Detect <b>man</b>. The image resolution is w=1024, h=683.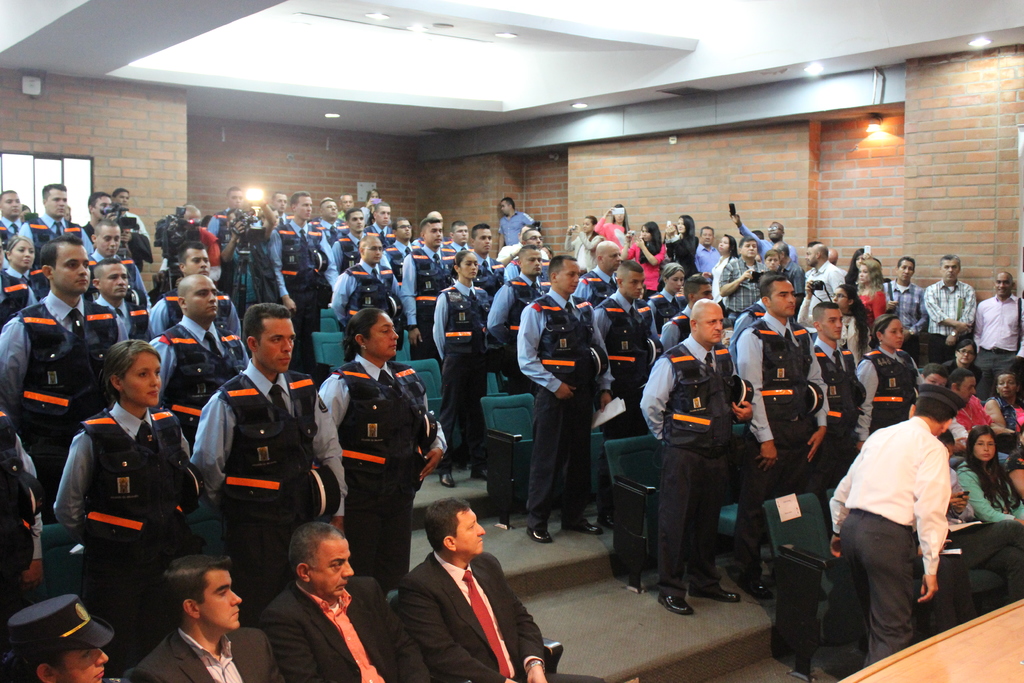
{"x1": 270, "y1": 190, "x2": 334, "y2": 343}.
